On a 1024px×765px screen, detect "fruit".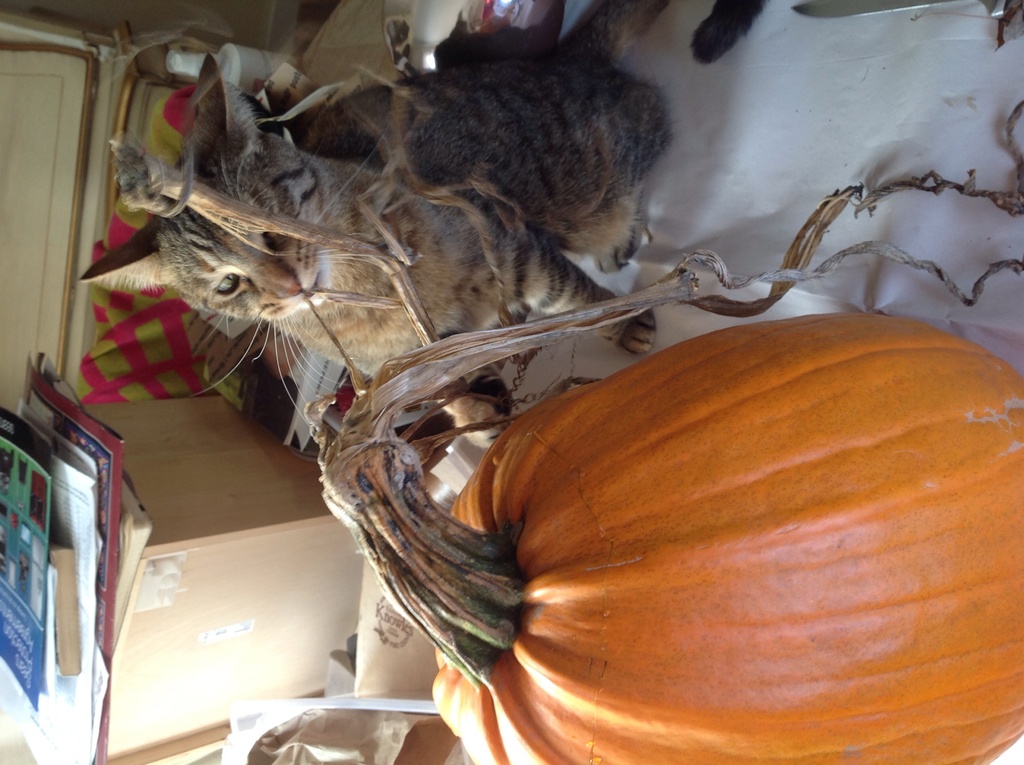
[x1=404, y1=311, x2=1018, y2=759].
